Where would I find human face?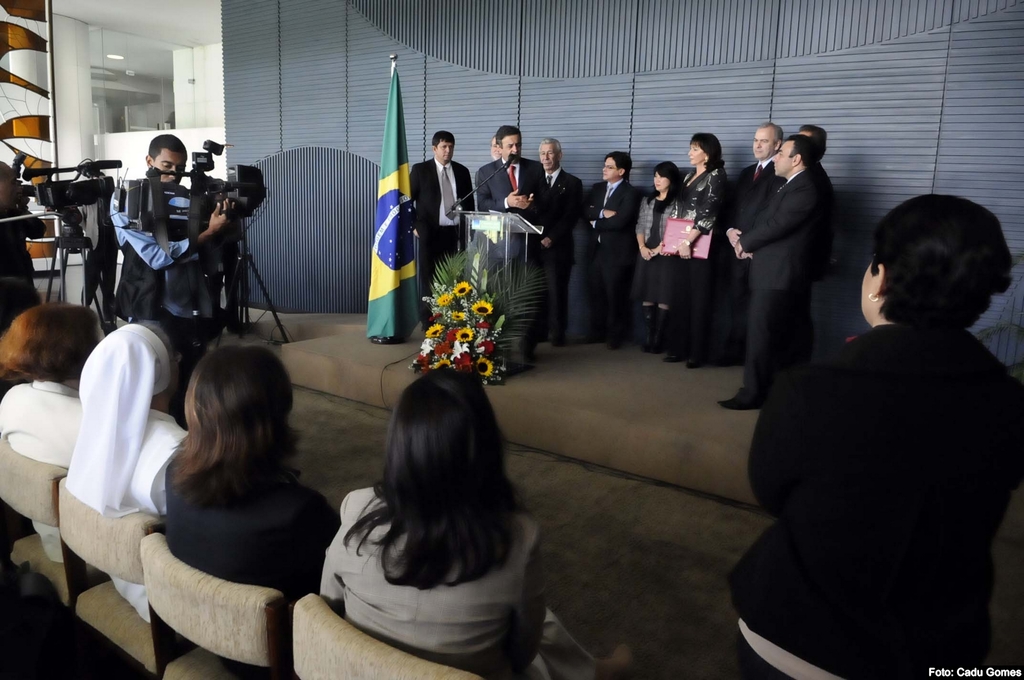
At [x1=601, y1=157, x2=616, y2=179].
